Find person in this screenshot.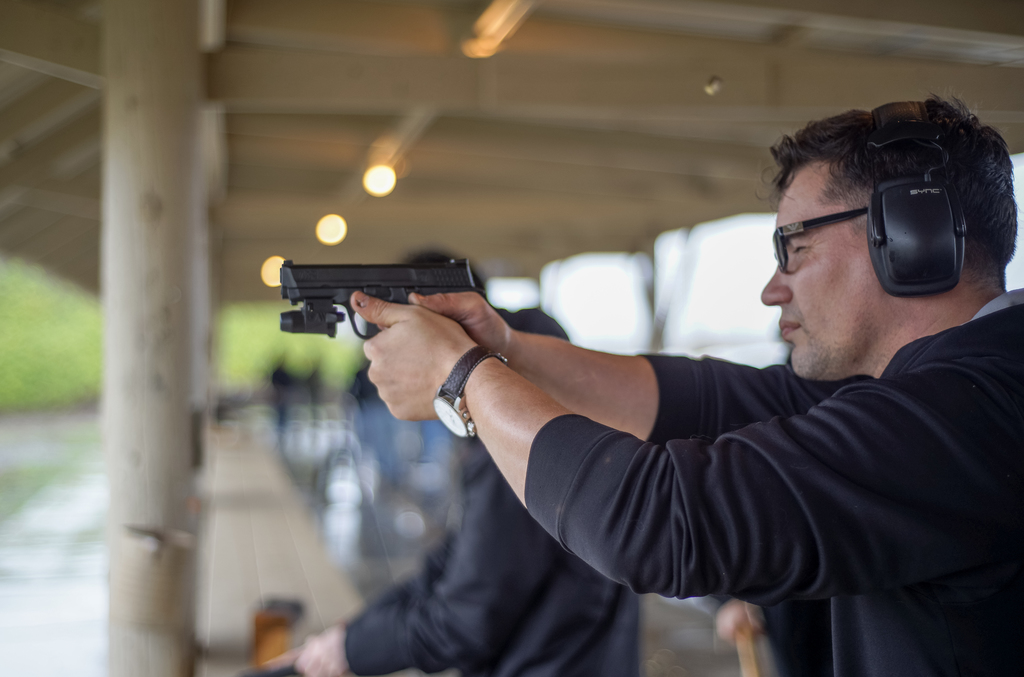
The bounding box for person is [346, 90, 1023, 676].
